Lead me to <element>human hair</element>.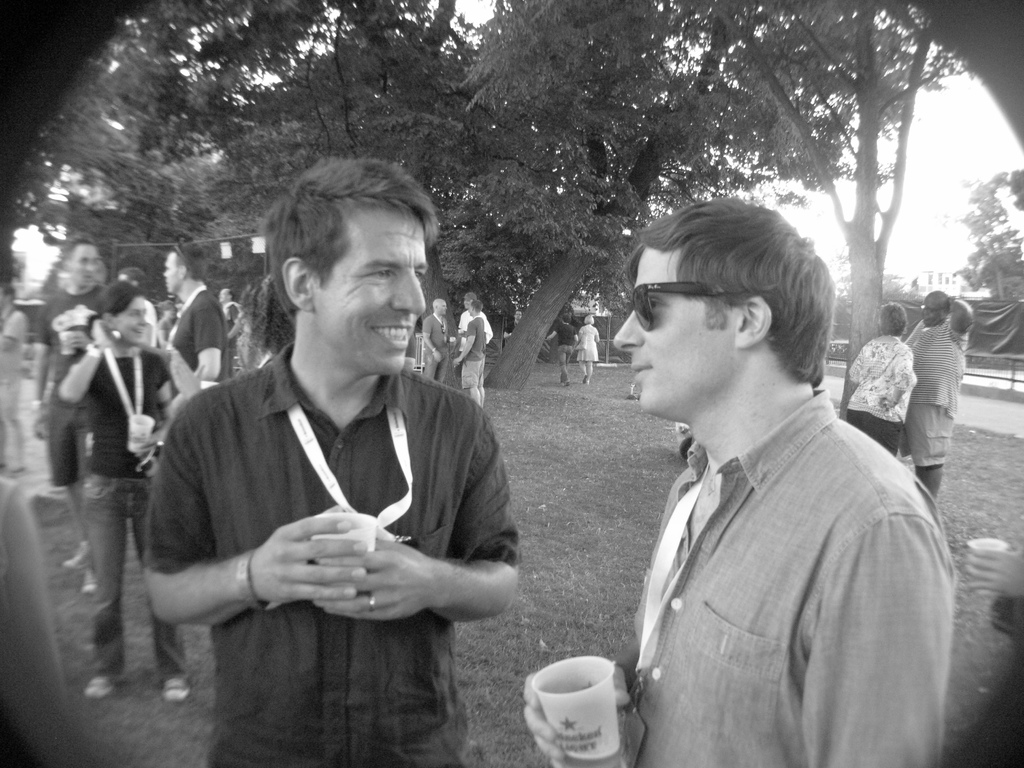
Lead to box=[118, 268, 146, 285].
